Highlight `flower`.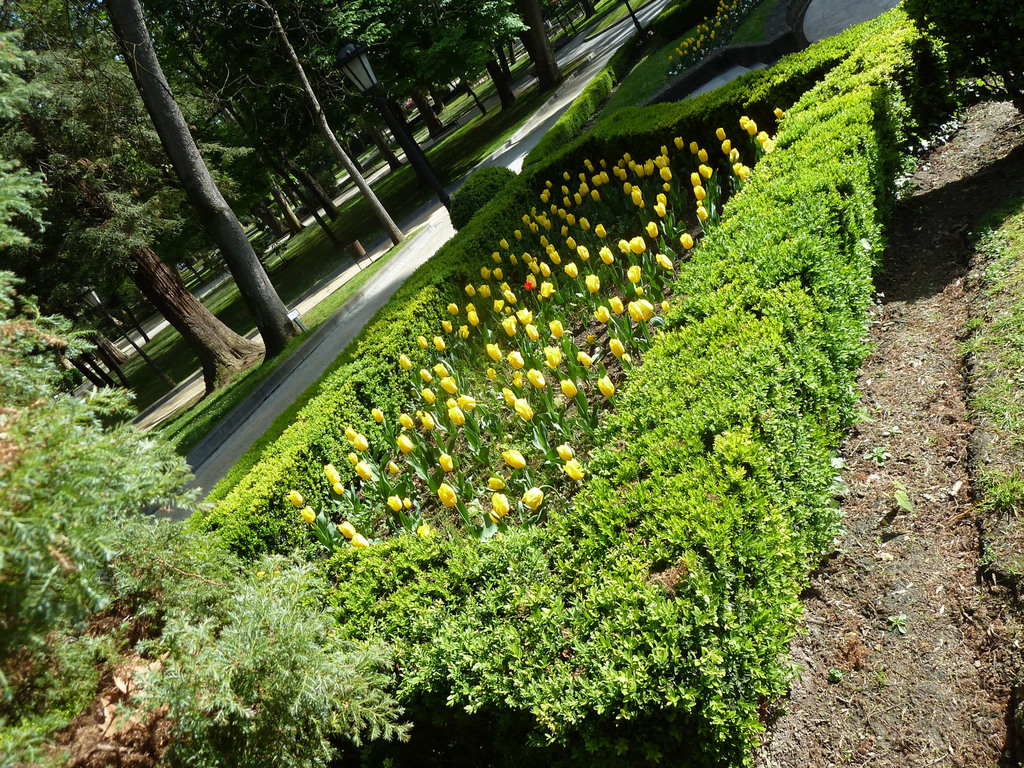
Highlighted region: bbox=[438, 483, 456, 507].
